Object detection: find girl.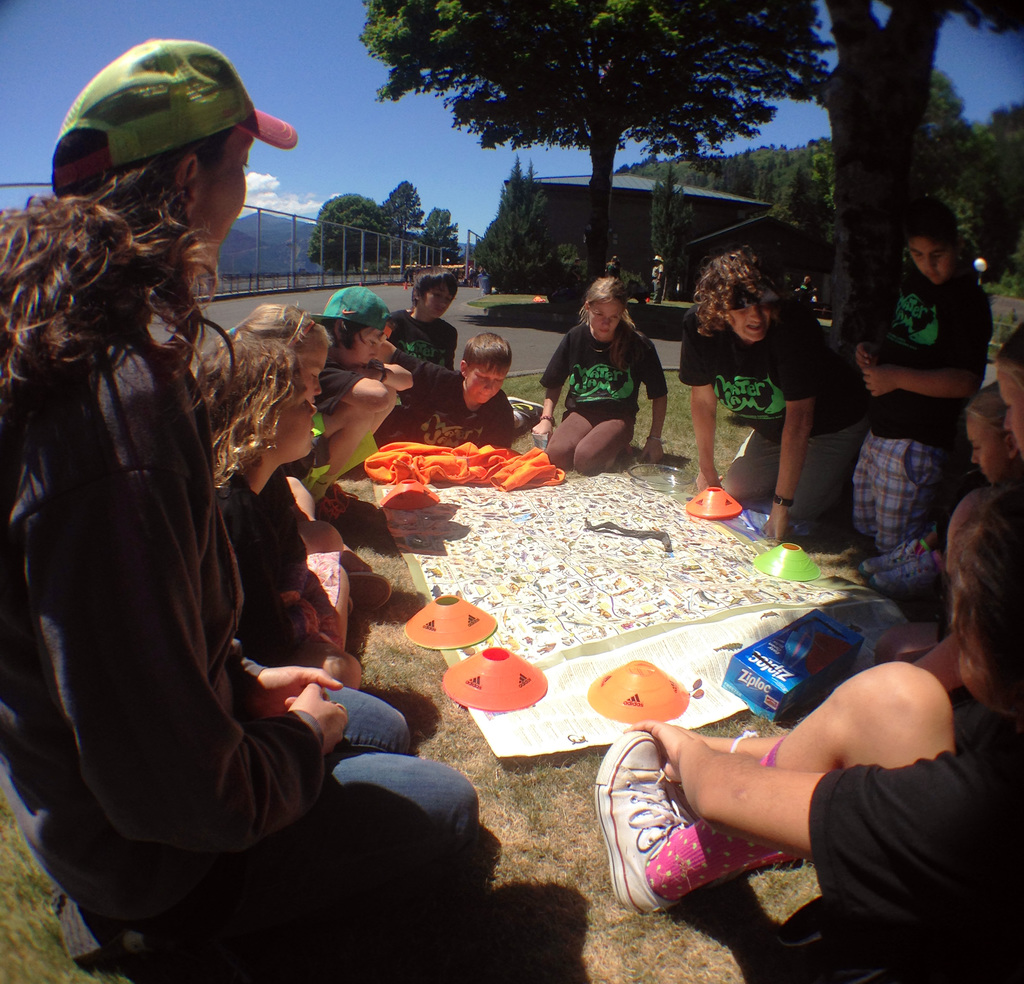
{"x1": 192, "y1": 342, "x2": 360, "y2": 693}.
